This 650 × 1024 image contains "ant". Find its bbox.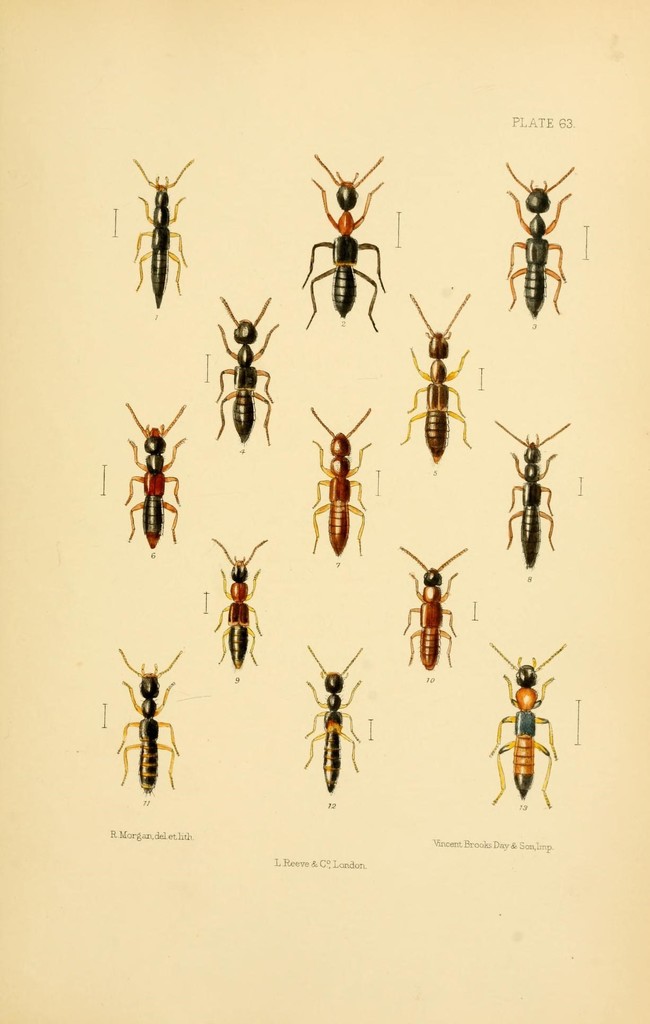
[494,424,569,569].
